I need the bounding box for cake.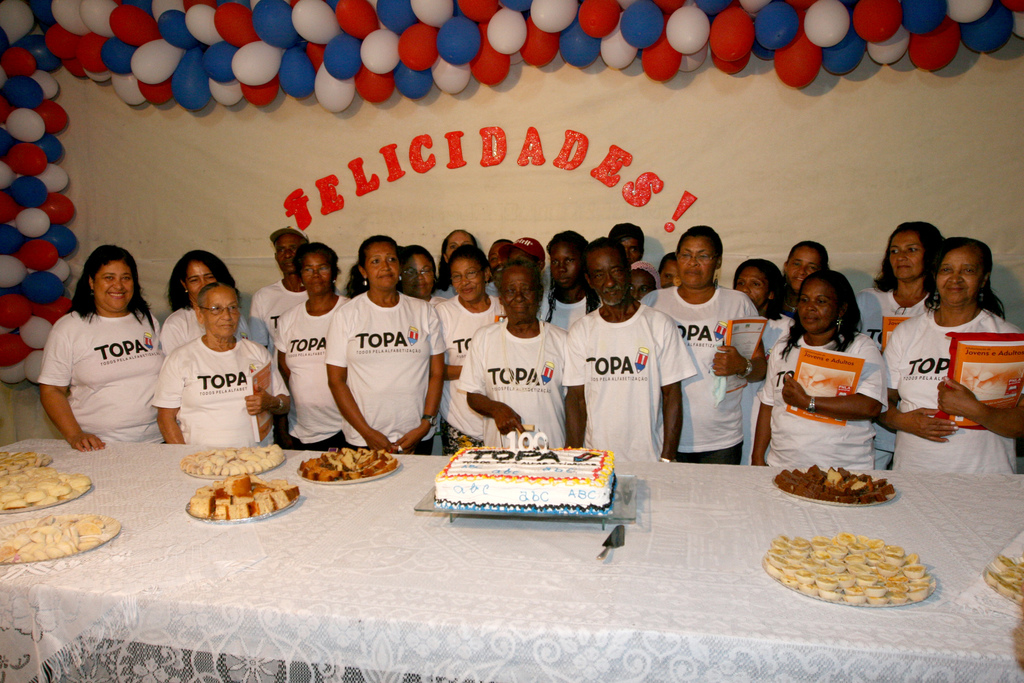
Here it is: (x1=434, y1=447, x2=614, y2=512).
